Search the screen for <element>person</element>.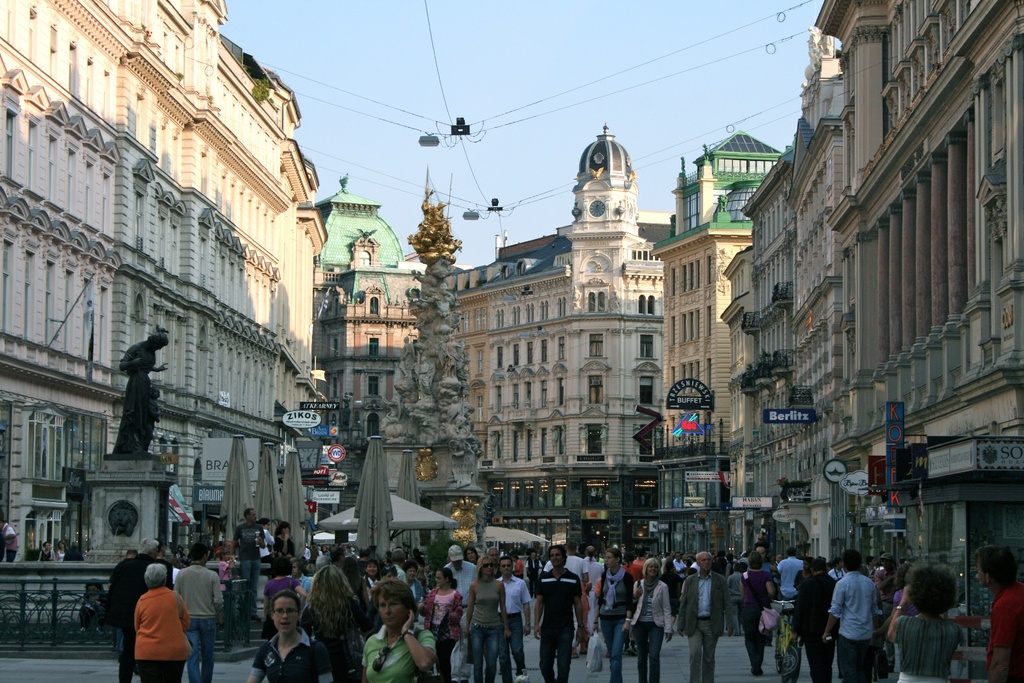
Found at 822, 543, 879, 681.
